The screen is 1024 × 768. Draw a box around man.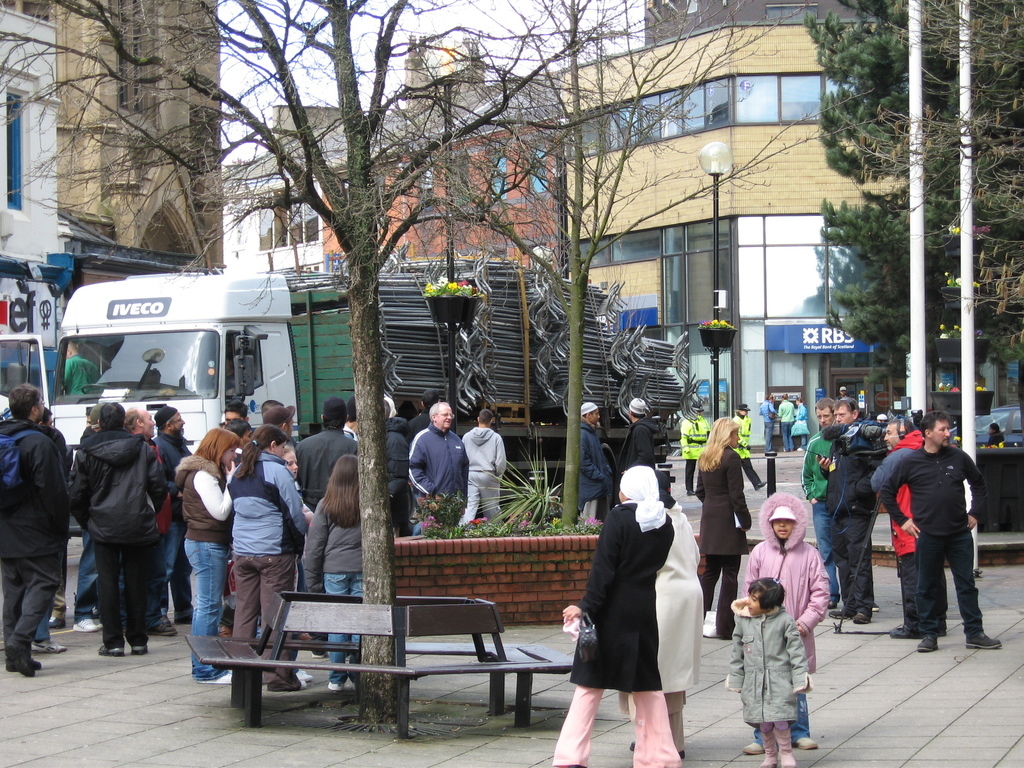
70:397:159:653.
